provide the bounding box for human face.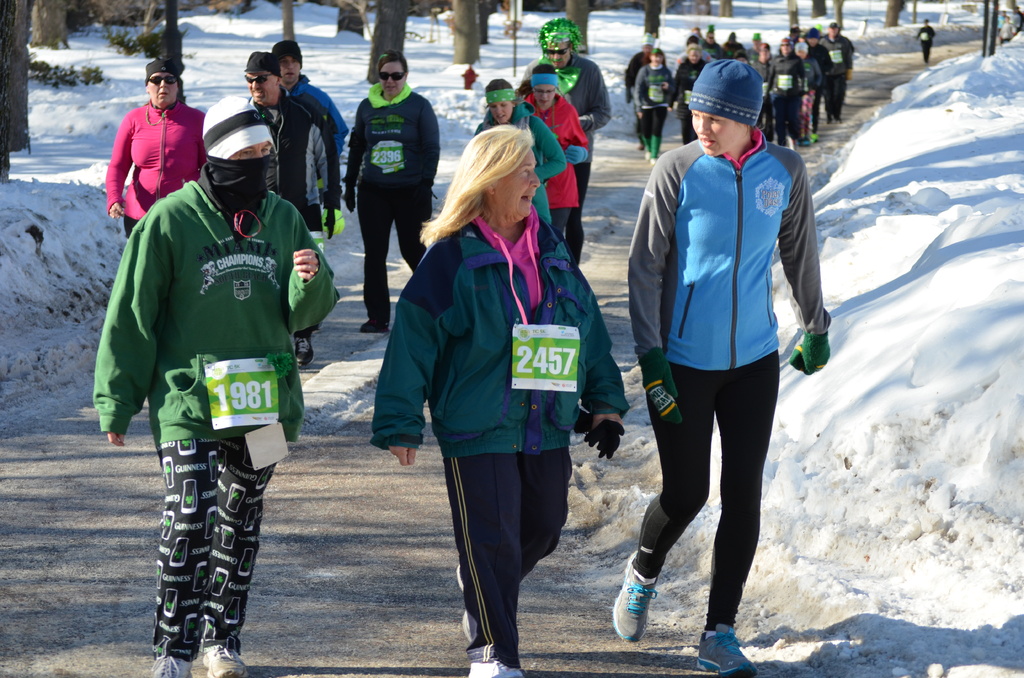
<box>493,149,541,220</box>.
